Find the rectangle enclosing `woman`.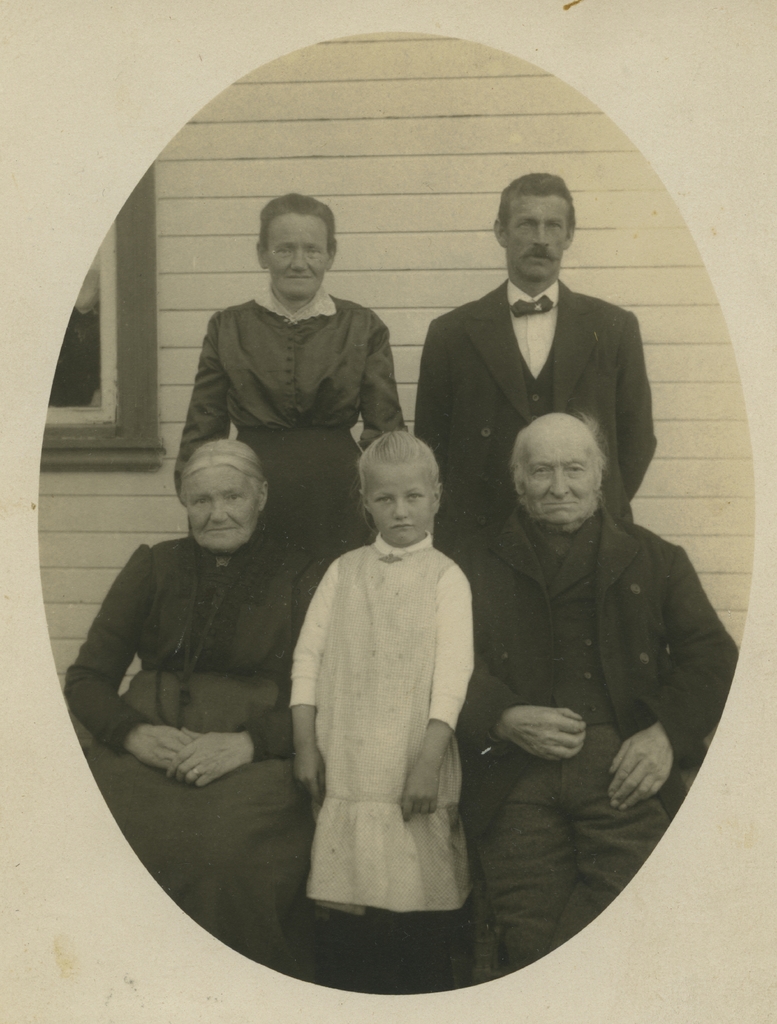
[x1=61, y1=434, x2=328, y2=988].
